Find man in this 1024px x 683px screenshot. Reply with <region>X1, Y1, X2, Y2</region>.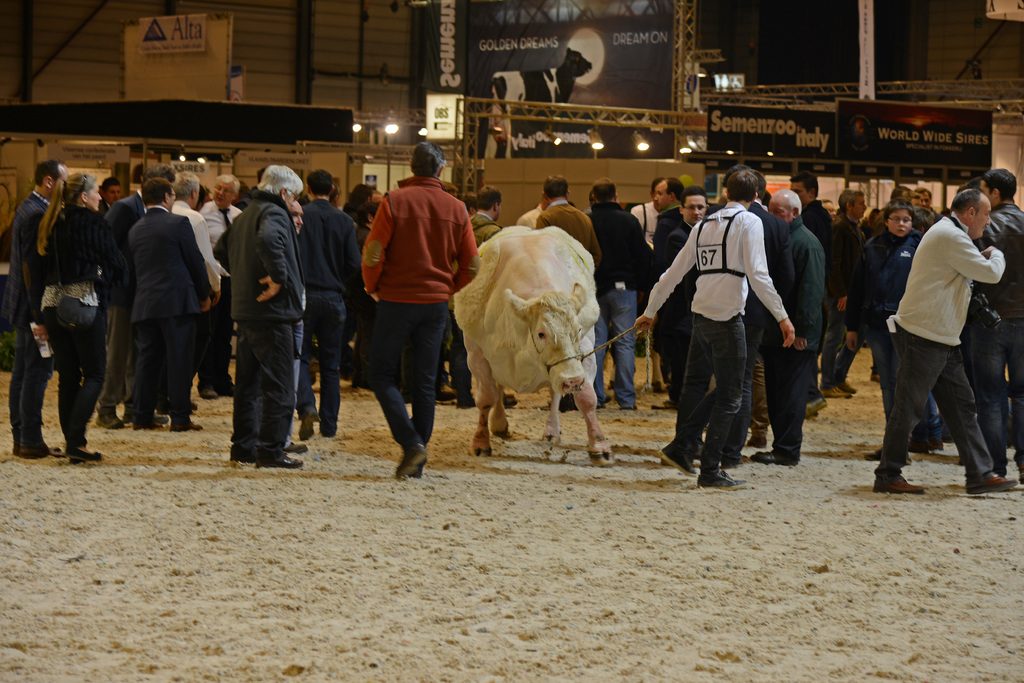
<region>450, 187, 518, 405</region>.
